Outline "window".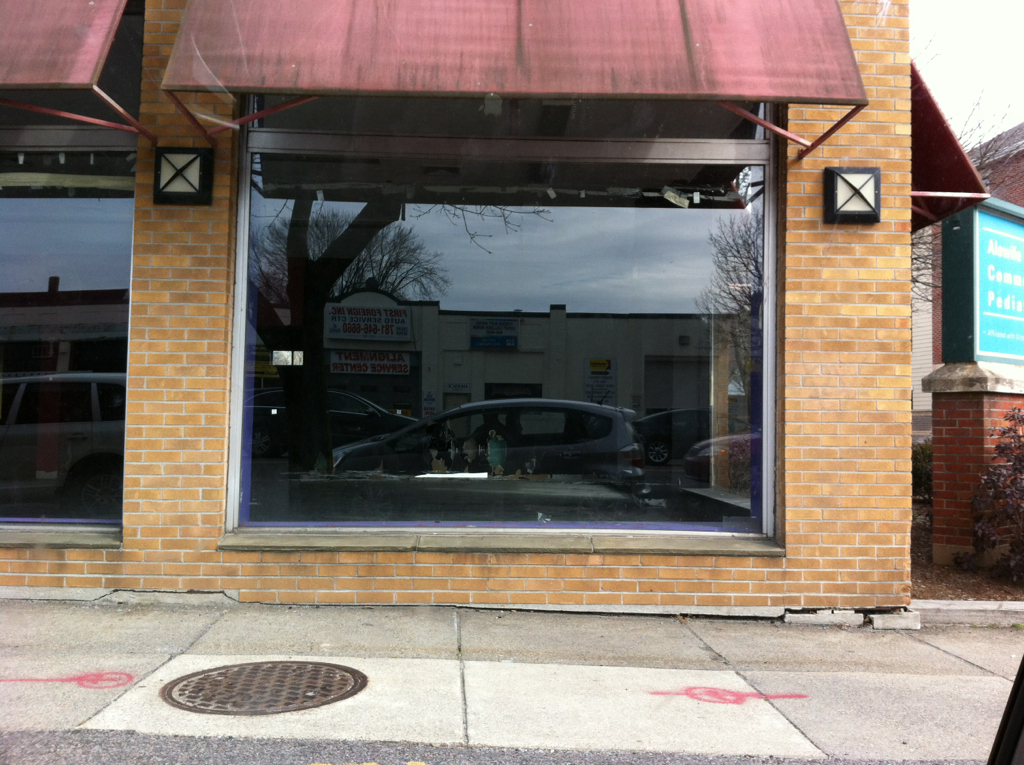
Outline: l=0, t=0, r=142, b=530.
